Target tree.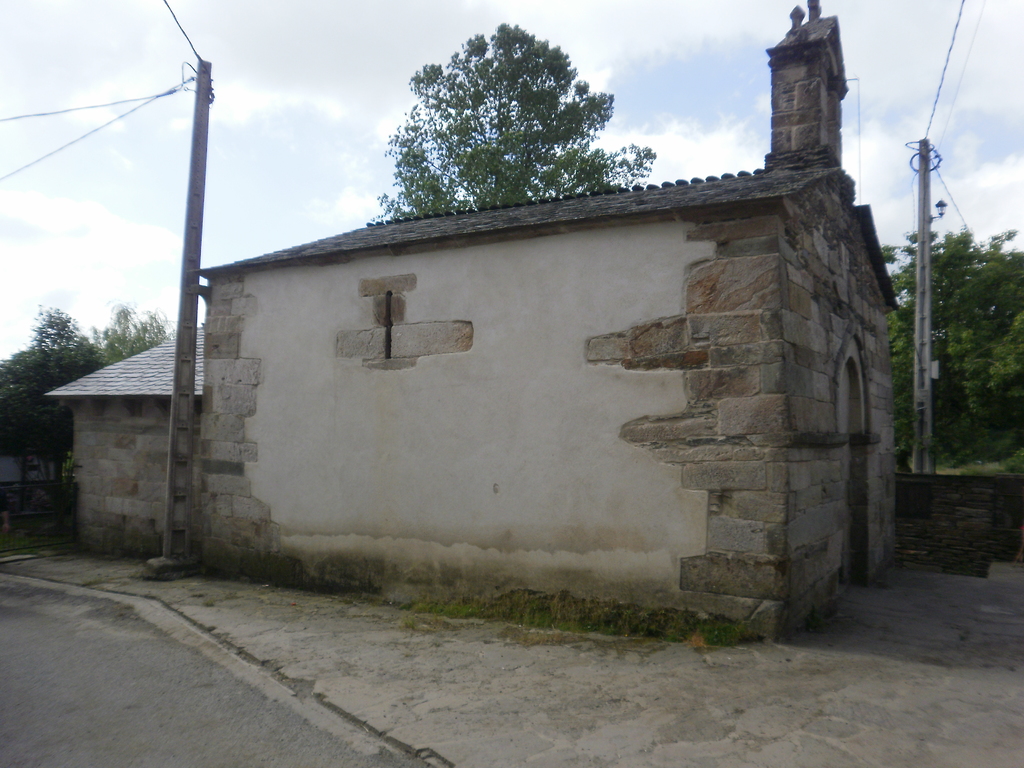
Target region: region(377, 22, 638, 209).
